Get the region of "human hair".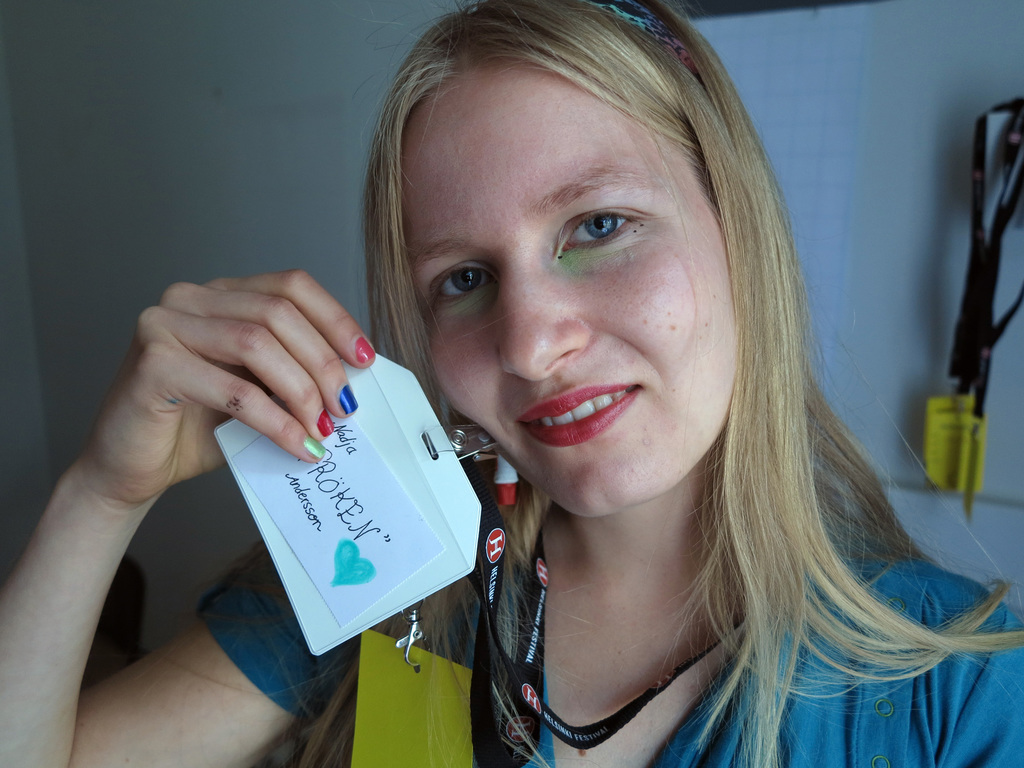
<box>346,47,953,758</box>.
